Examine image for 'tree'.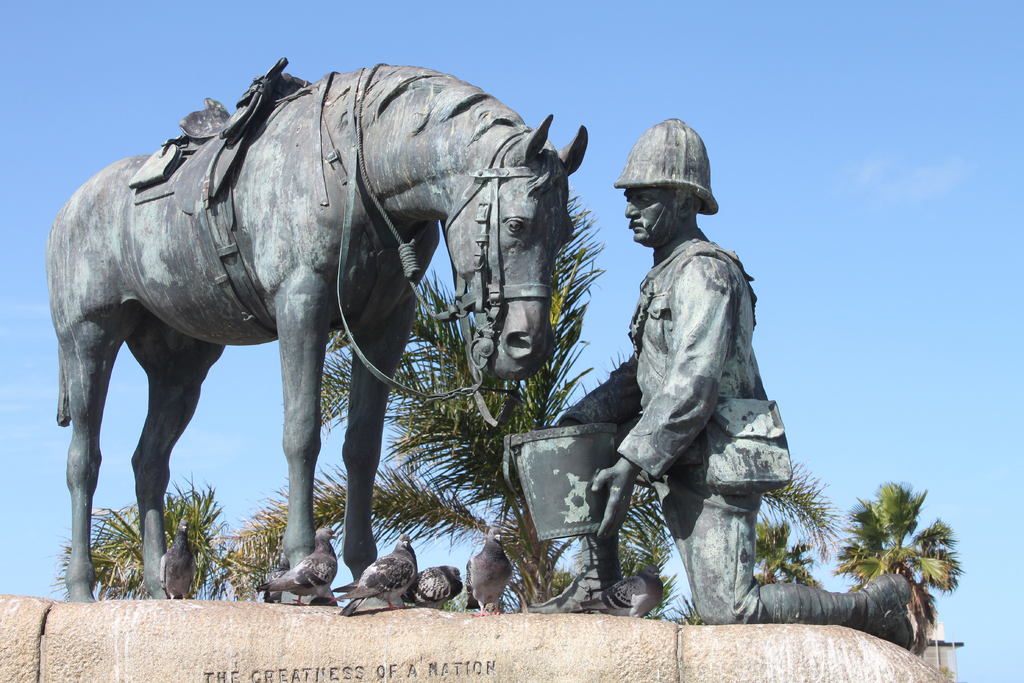
Examination result: bbox=(49, 472, 224, 596).
